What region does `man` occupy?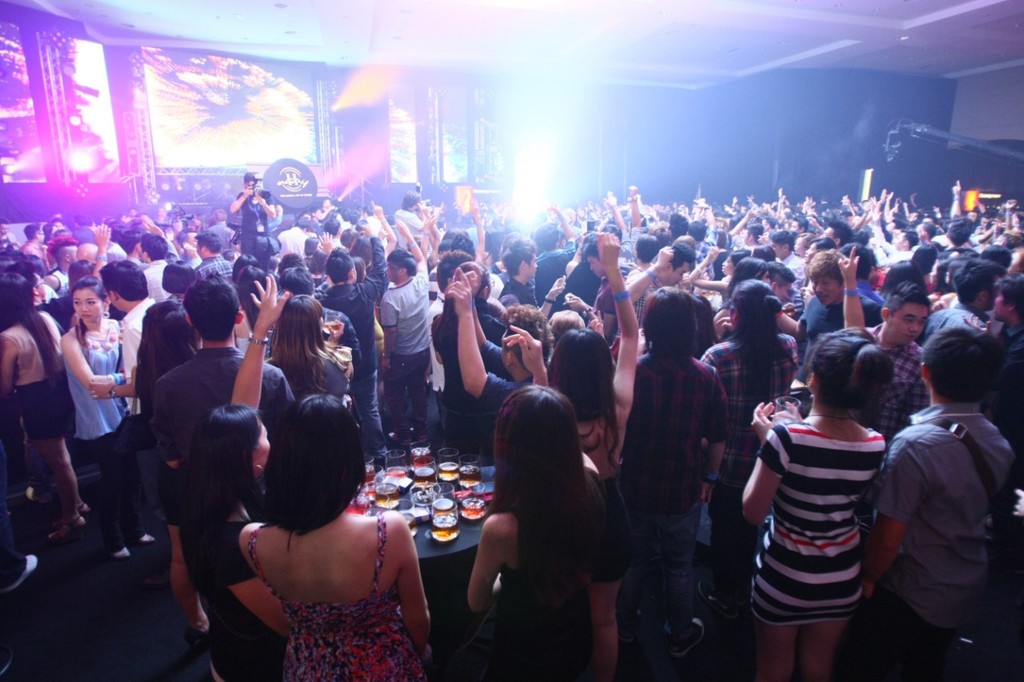
box(421, 259, 514, 457).
